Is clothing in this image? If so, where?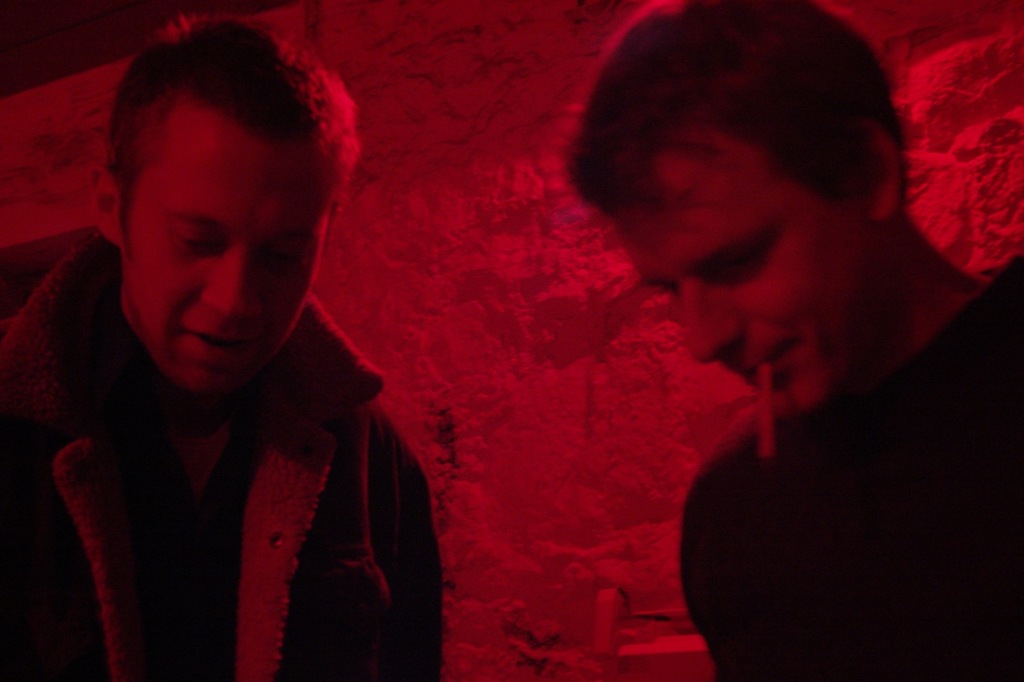
Yes, at [left=685, top=243, right=1023, bottom=681].
